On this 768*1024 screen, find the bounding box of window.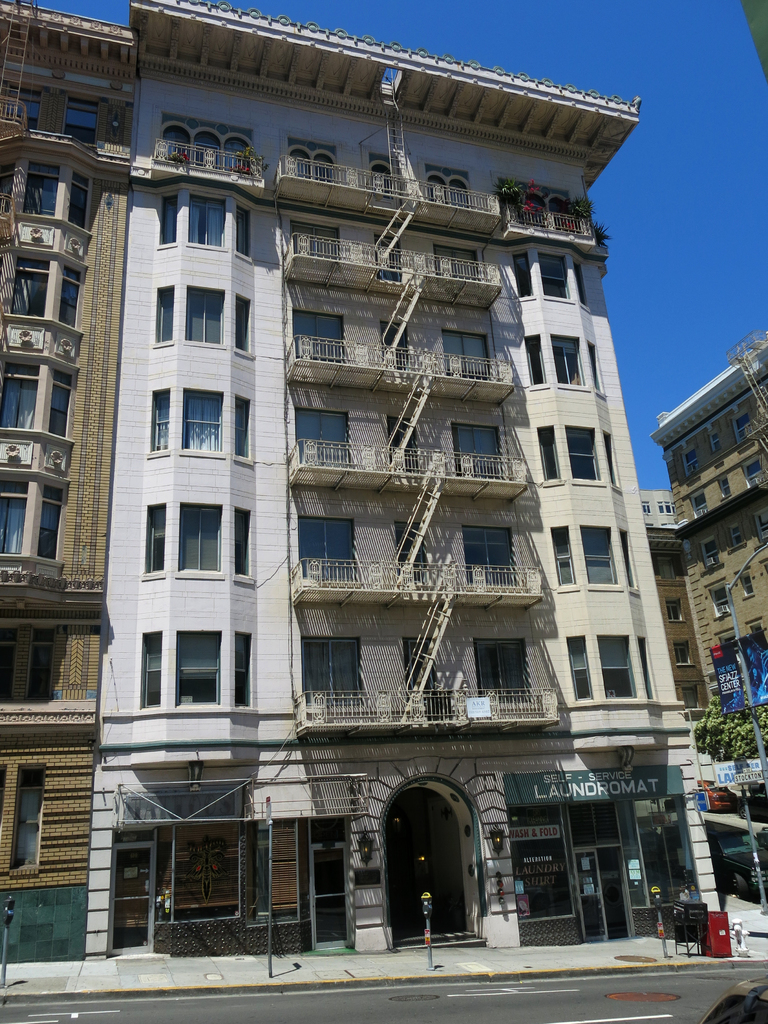
Bounding box: region(436, 246, 484, 285).
